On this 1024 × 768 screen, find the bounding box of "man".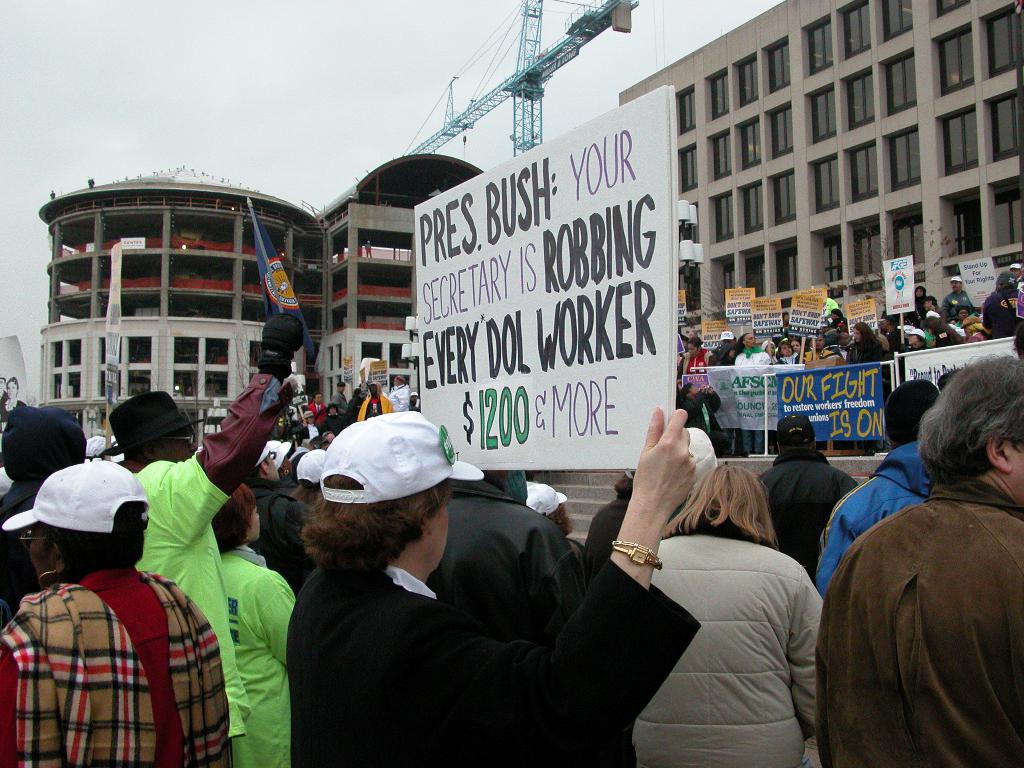
Bounding box: <bbox>980, 267, 1023, 331</bbox>.
